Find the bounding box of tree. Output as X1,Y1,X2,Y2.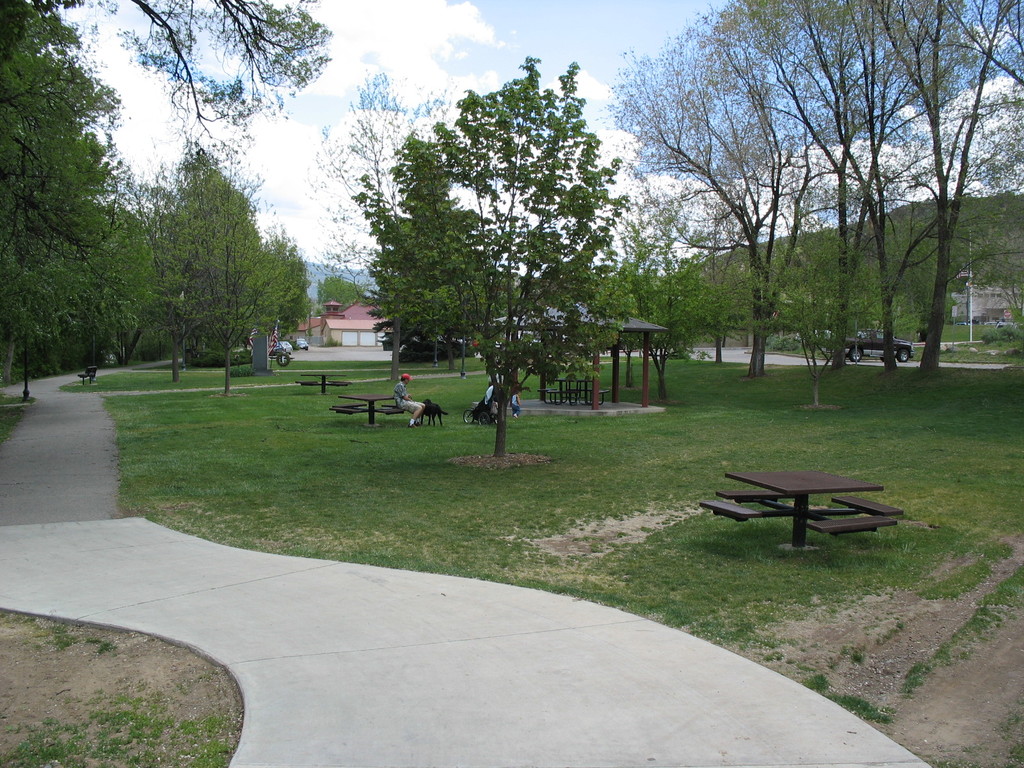
606,233,717,374.
